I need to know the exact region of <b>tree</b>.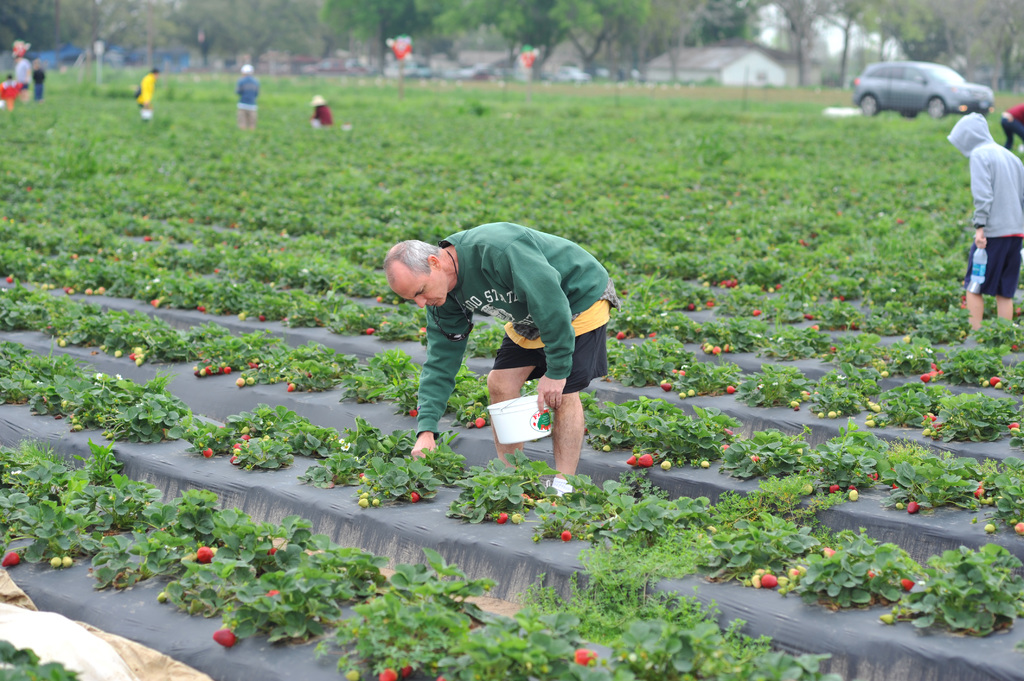
Region: 821 0 880 83.
